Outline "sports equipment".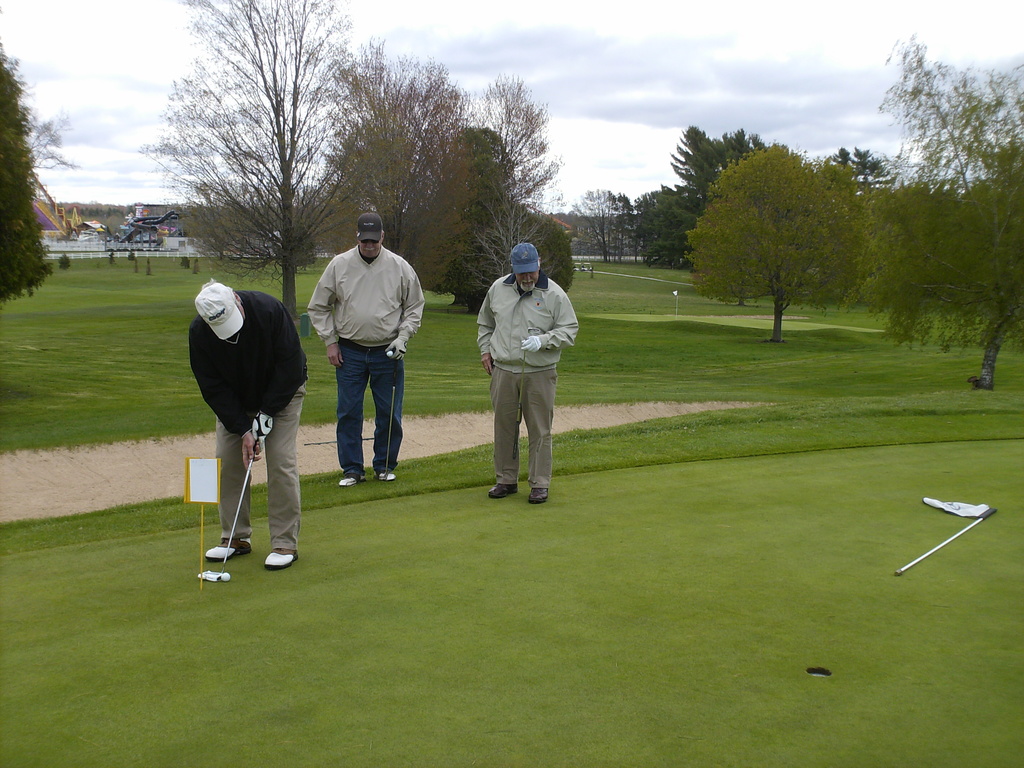
Outline: Rect(382, 348, 396, 361).
